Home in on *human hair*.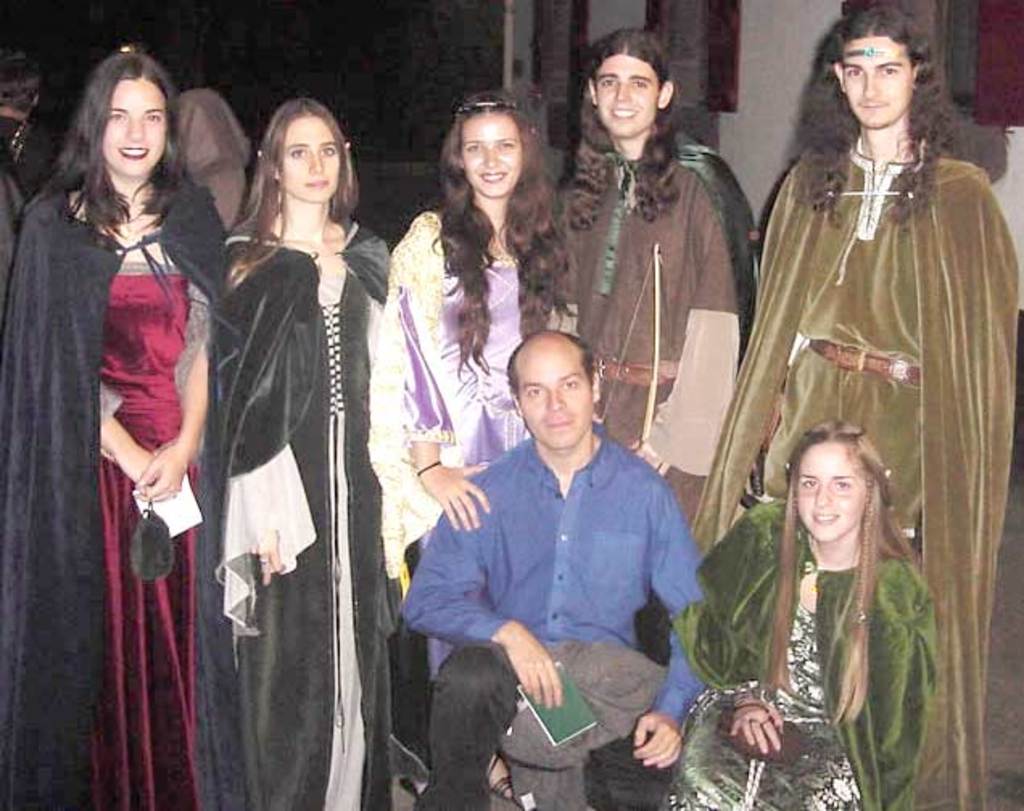
Homed in at [left=502, top=328, right=604, bottom=470].
